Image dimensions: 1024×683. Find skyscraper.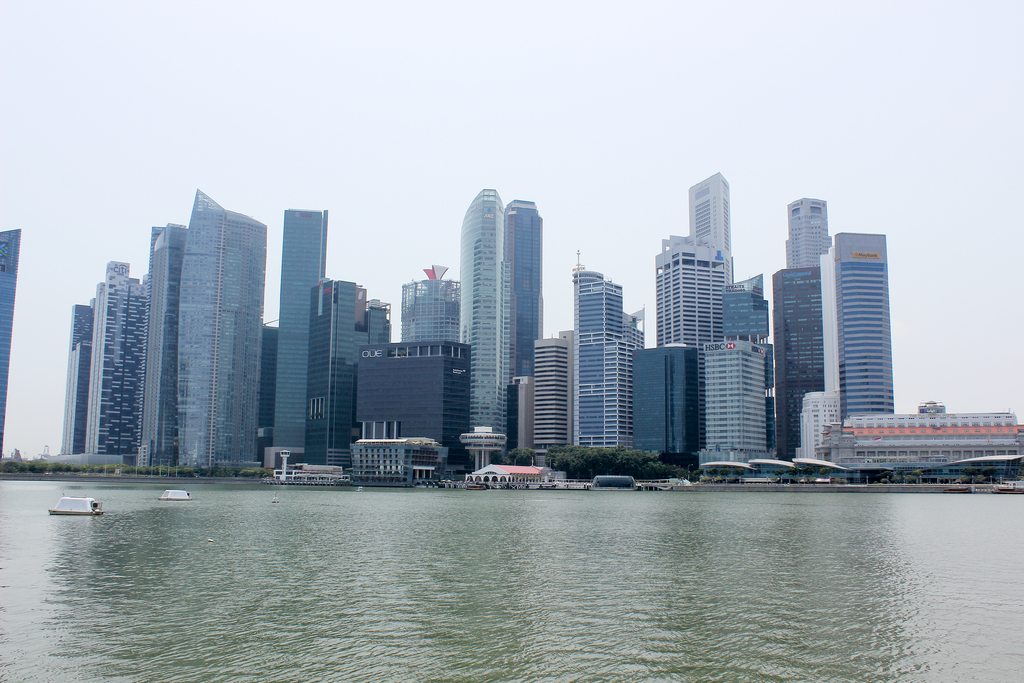
[left=817, top=227, right=886, bottom=415].
